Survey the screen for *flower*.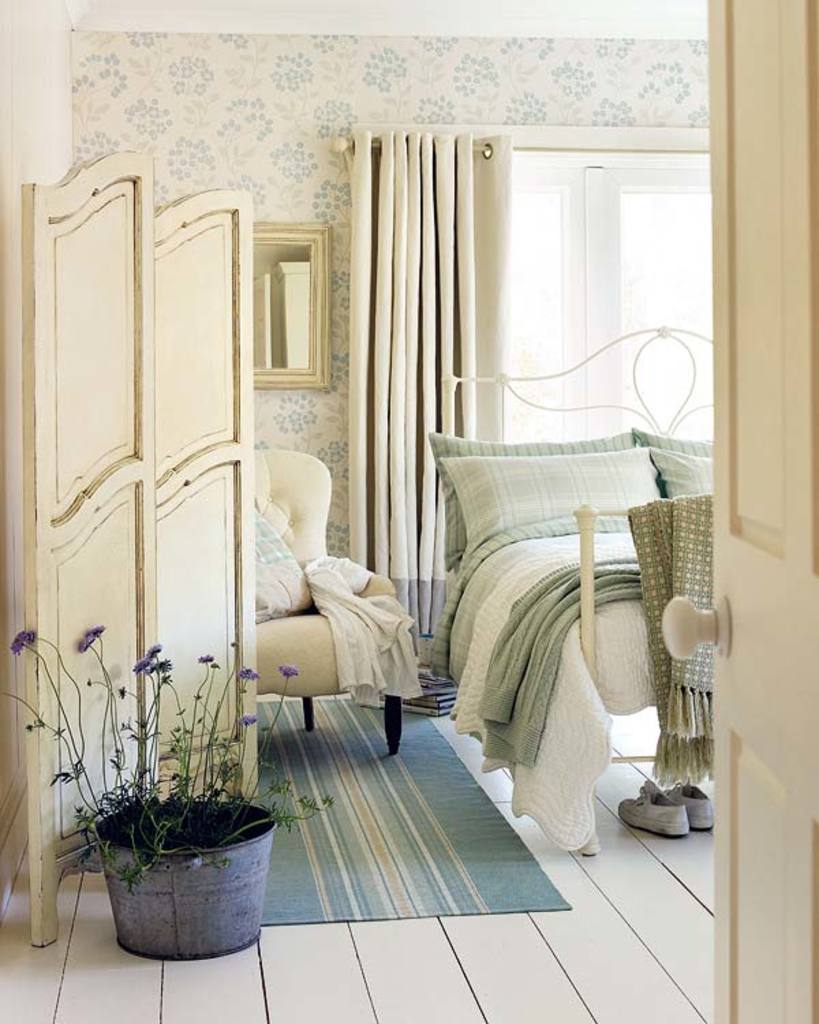
Survey found: <bbox>150, 655, 171, 672</bbox>.
